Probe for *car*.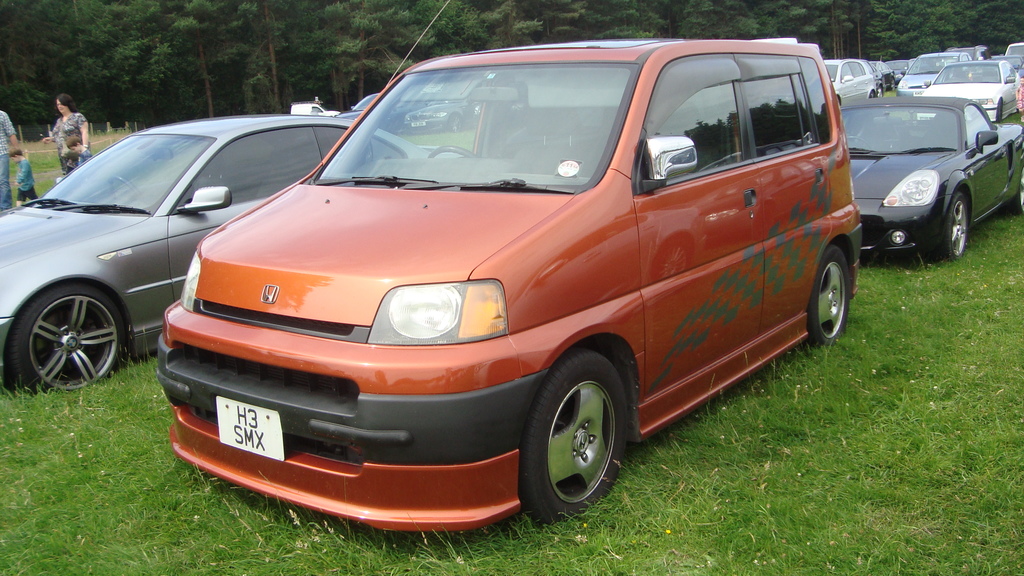
Probe result: [left=1004, top=40, right=1023, bottom=58].
